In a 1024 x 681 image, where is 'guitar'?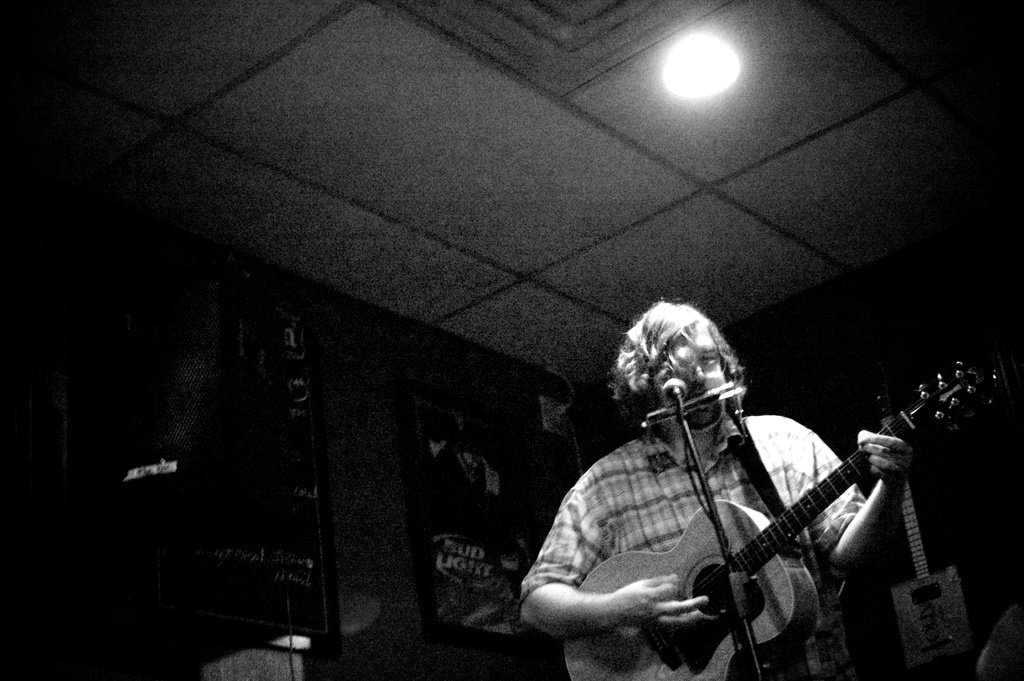
left=890, top=474, right=975, bottom=680.
